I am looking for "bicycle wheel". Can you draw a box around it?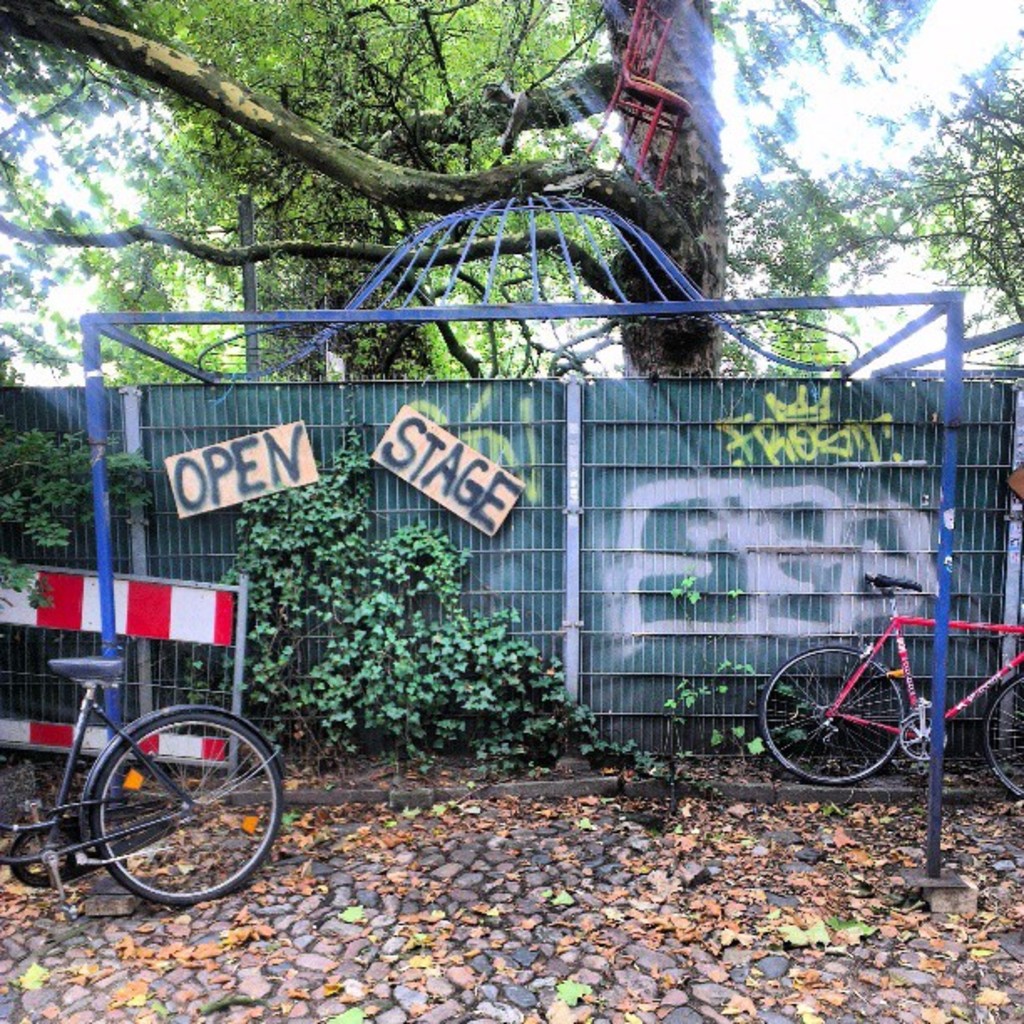
Sure, the bounding box is [left=751, top=639, right=902, bottom=785].
